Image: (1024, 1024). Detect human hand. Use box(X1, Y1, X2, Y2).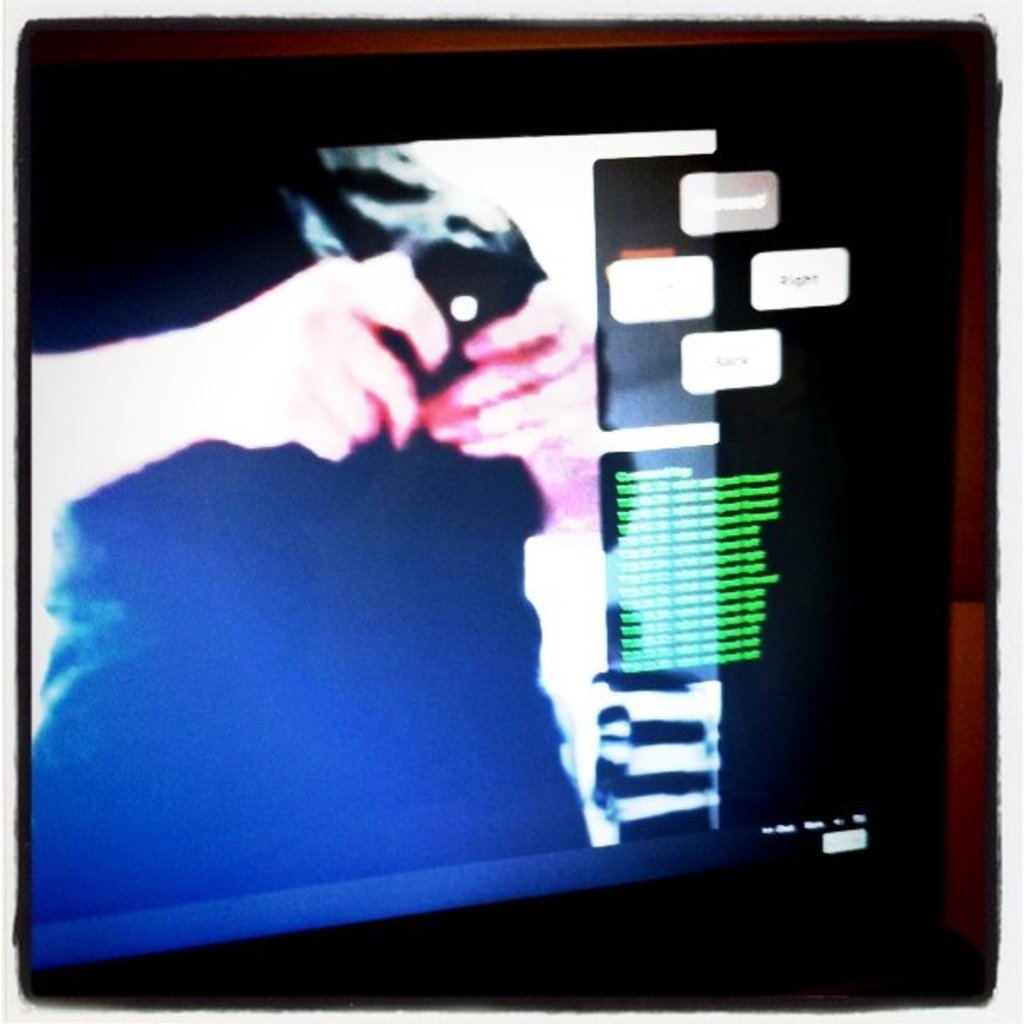
box(204, 243, 455, 465).
